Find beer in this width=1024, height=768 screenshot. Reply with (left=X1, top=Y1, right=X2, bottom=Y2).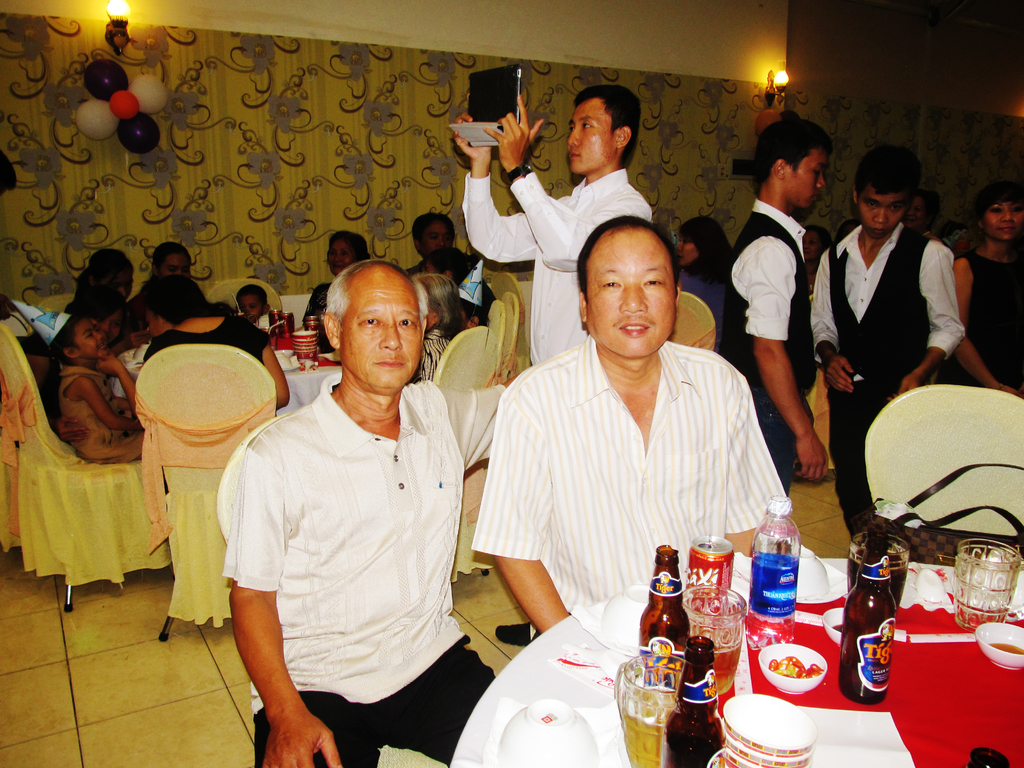
(left=637, top=543, right=690, bottom=657).
